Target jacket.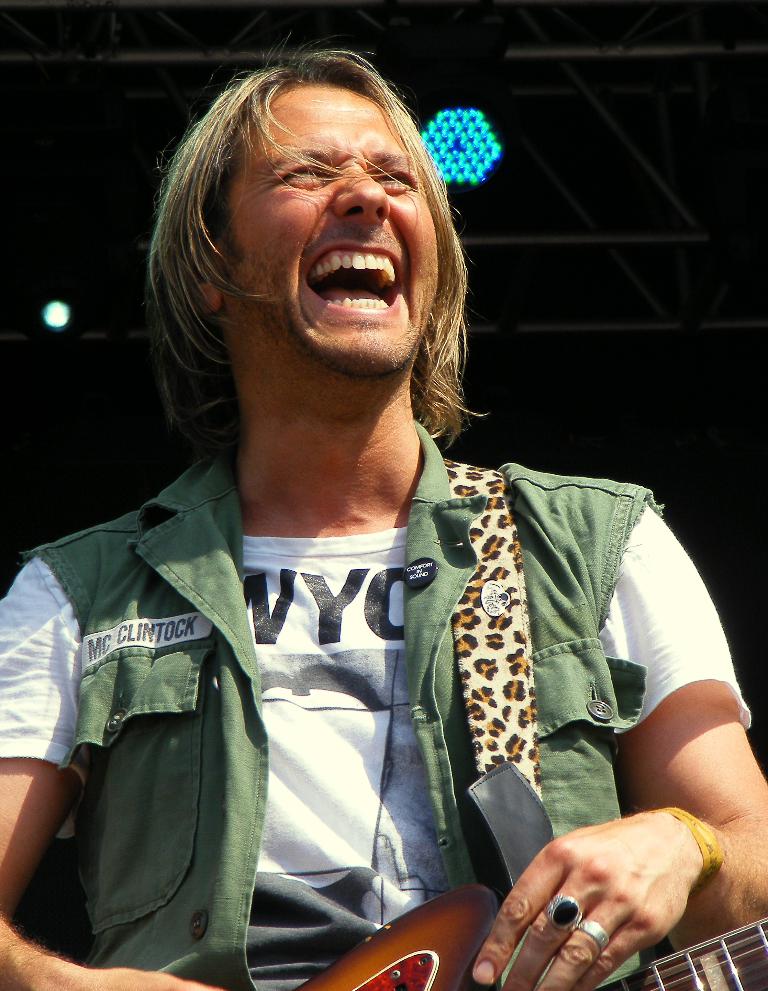
Target region: BBox(4, 261, 740, 985).
